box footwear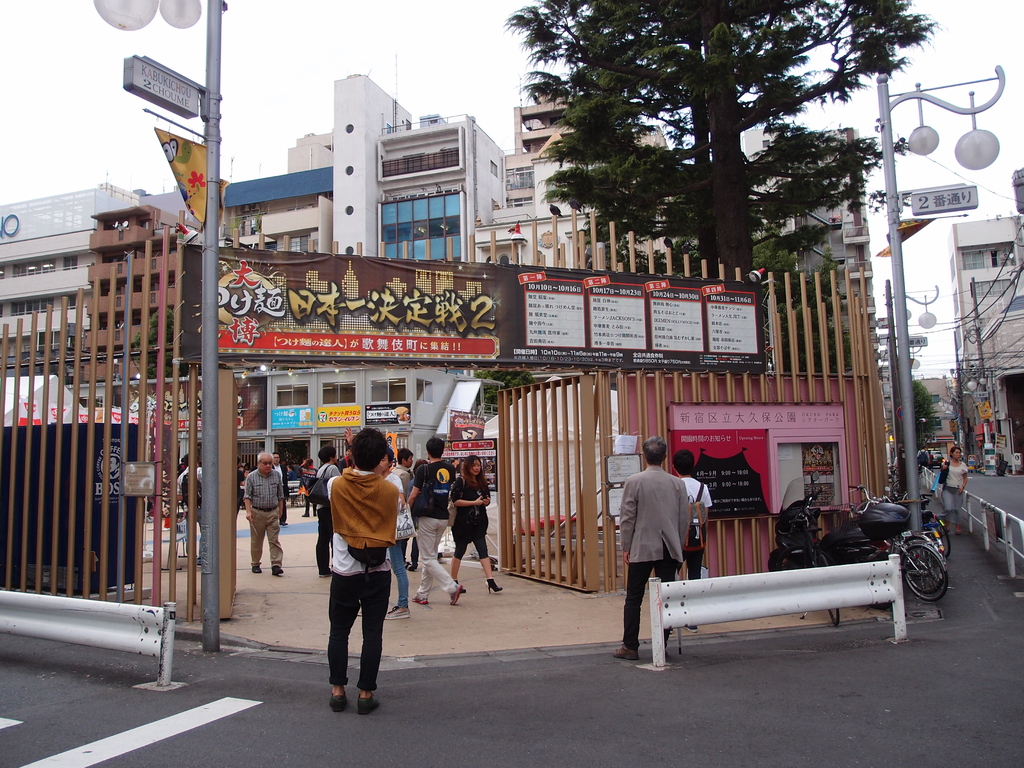
[x1=445, y1=581, x2=464, y2=606]
